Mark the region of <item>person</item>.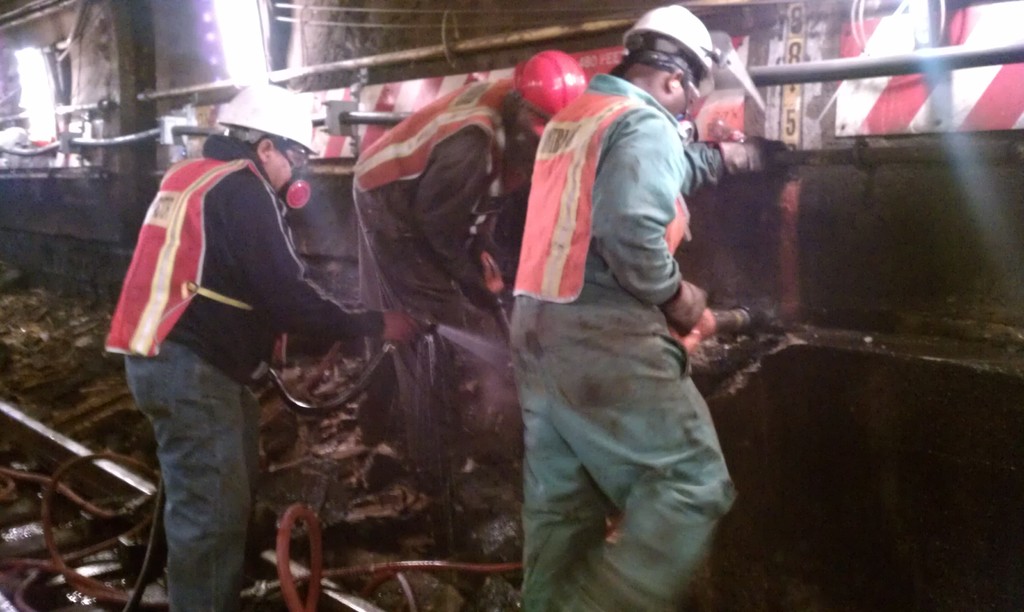
Region: [509,0,737,611].
